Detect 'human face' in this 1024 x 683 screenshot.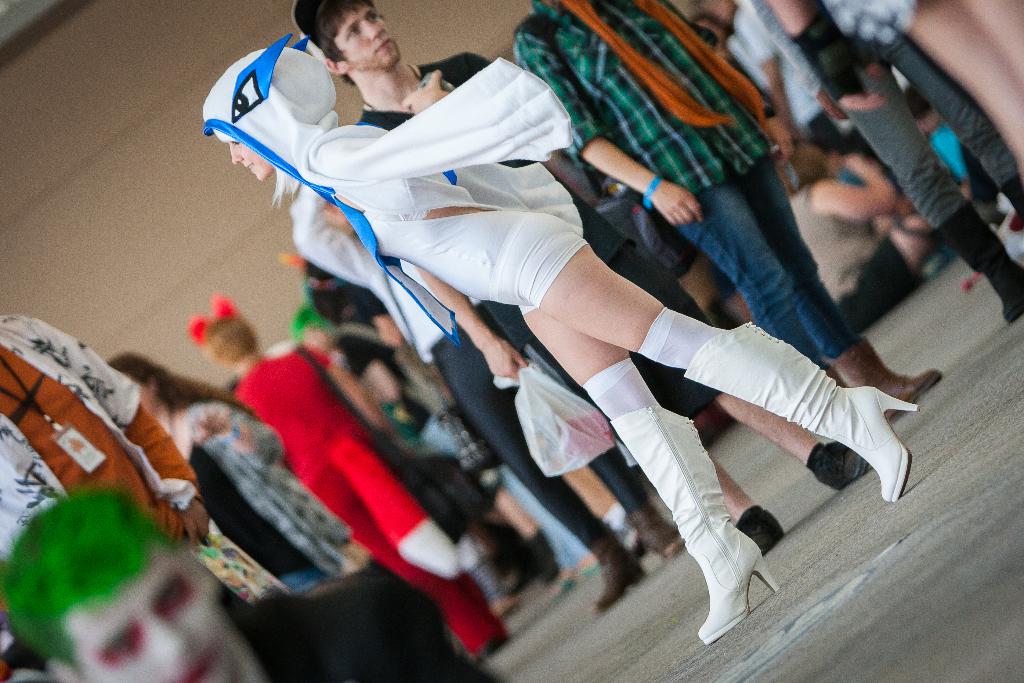
Detection: <region>63, 539, 233, 682</region>.
